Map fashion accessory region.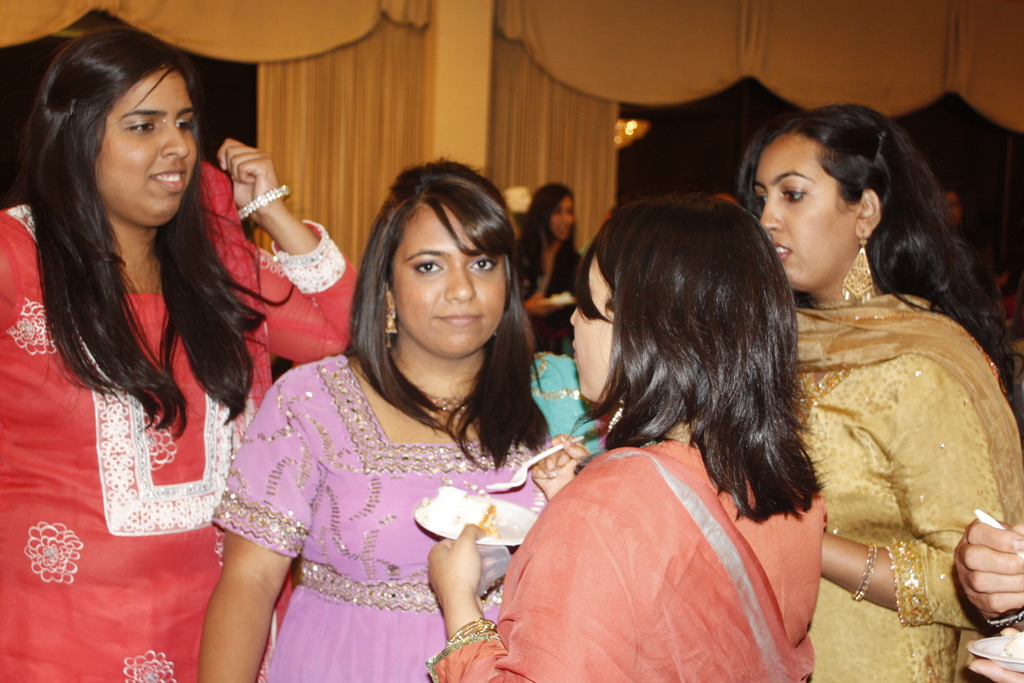
Mapped to [x1=385, y1=312, x2=398, y2=335].
